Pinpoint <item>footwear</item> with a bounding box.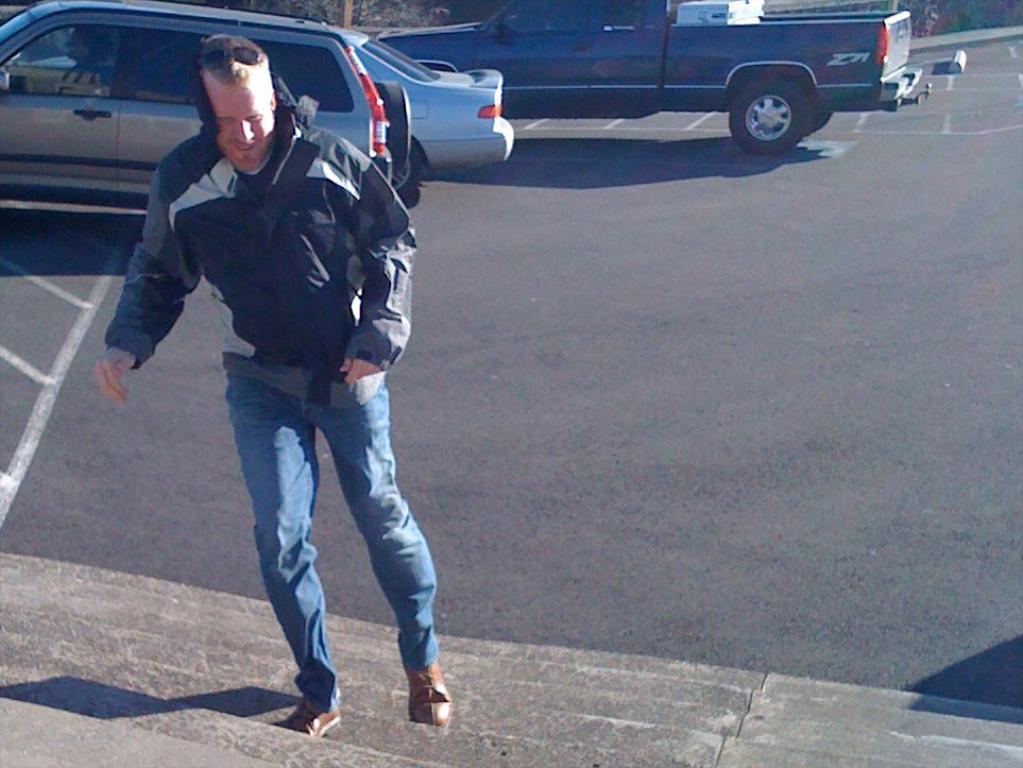
(280,694,339,740).
